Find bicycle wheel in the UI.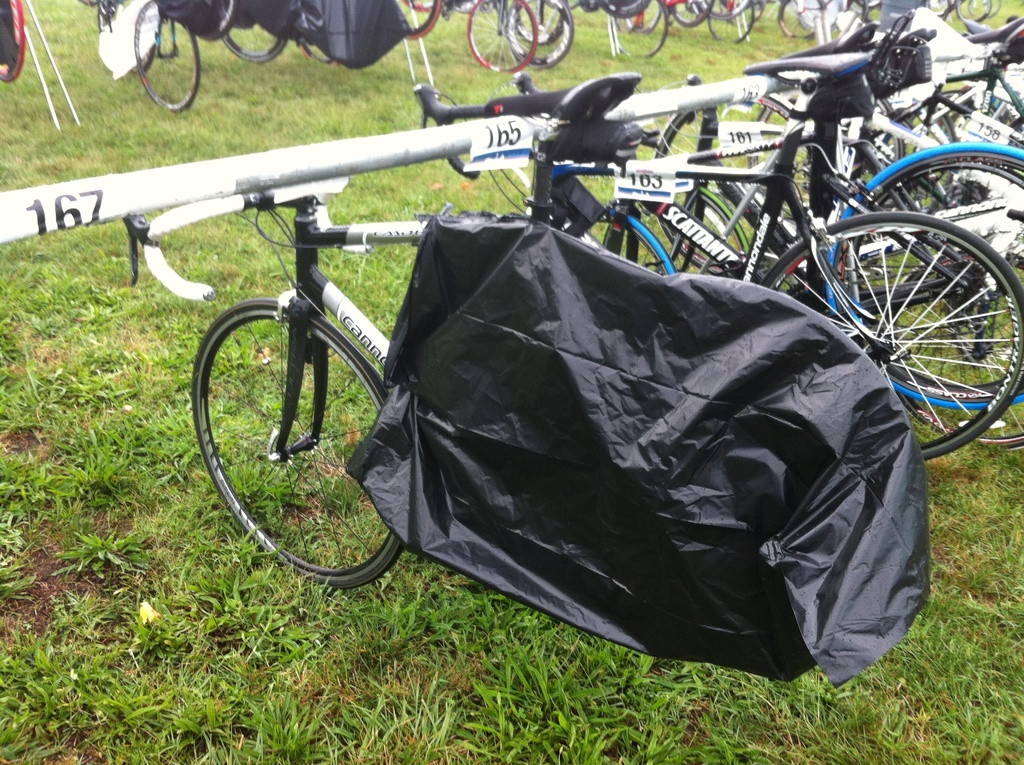
UI element at l=191, t=291, r=426, b=597.
